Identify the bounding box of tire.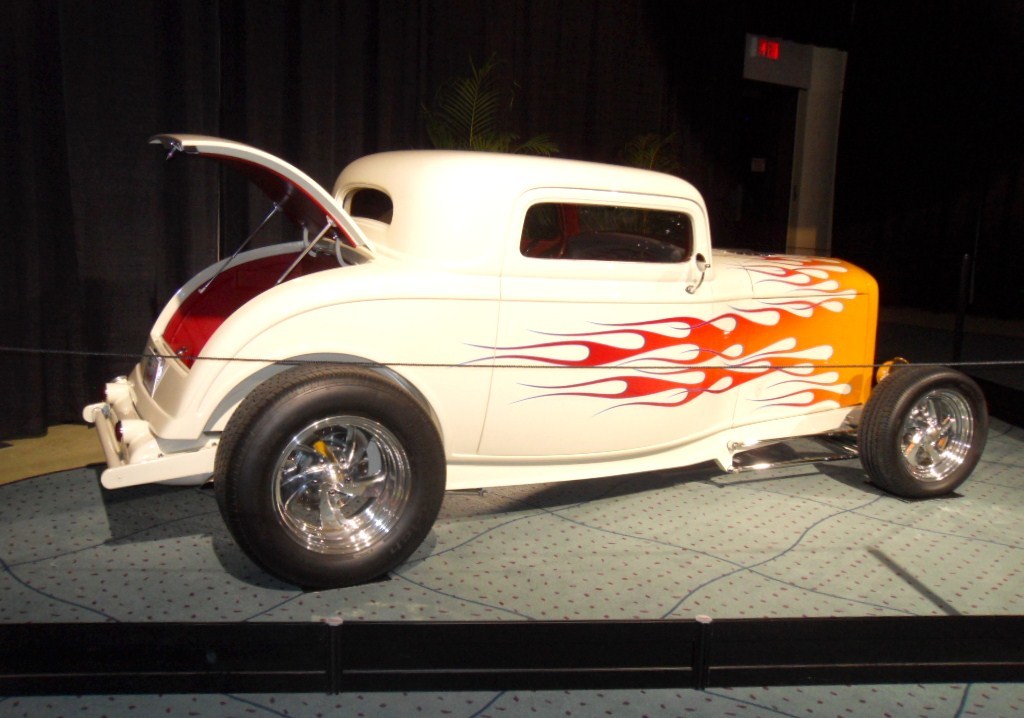
{"left": 856, "top": 360, "right": 989, "bottom": 504}.
